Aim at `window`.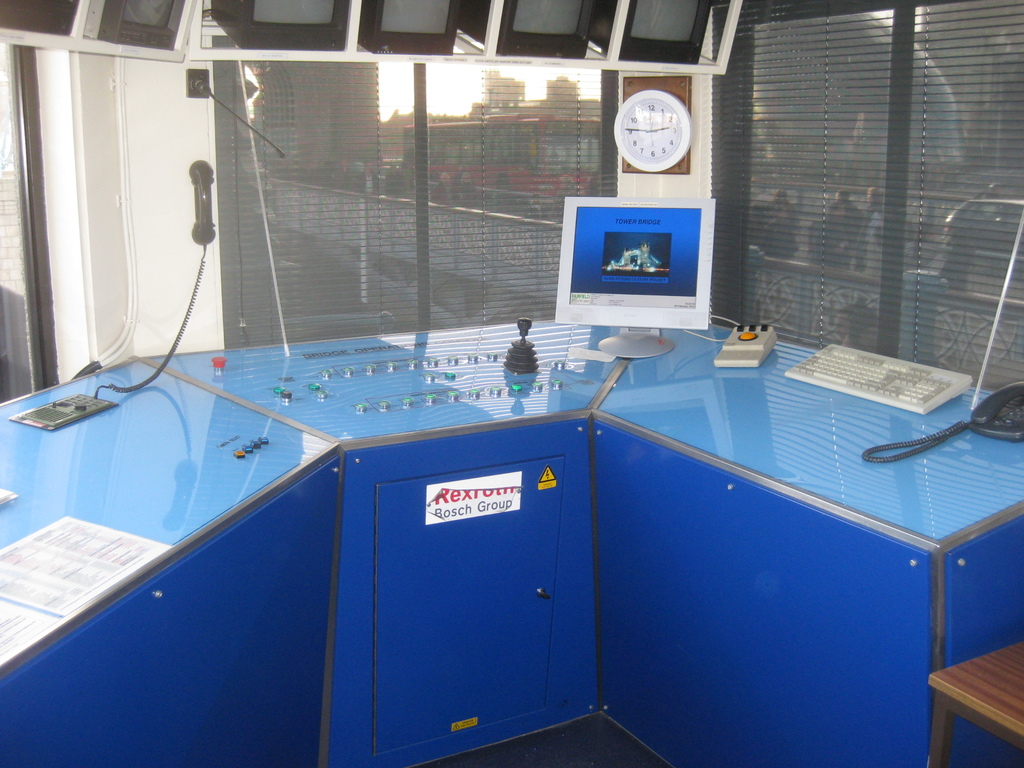
Aimed at [712, 0, 1023, 394].
